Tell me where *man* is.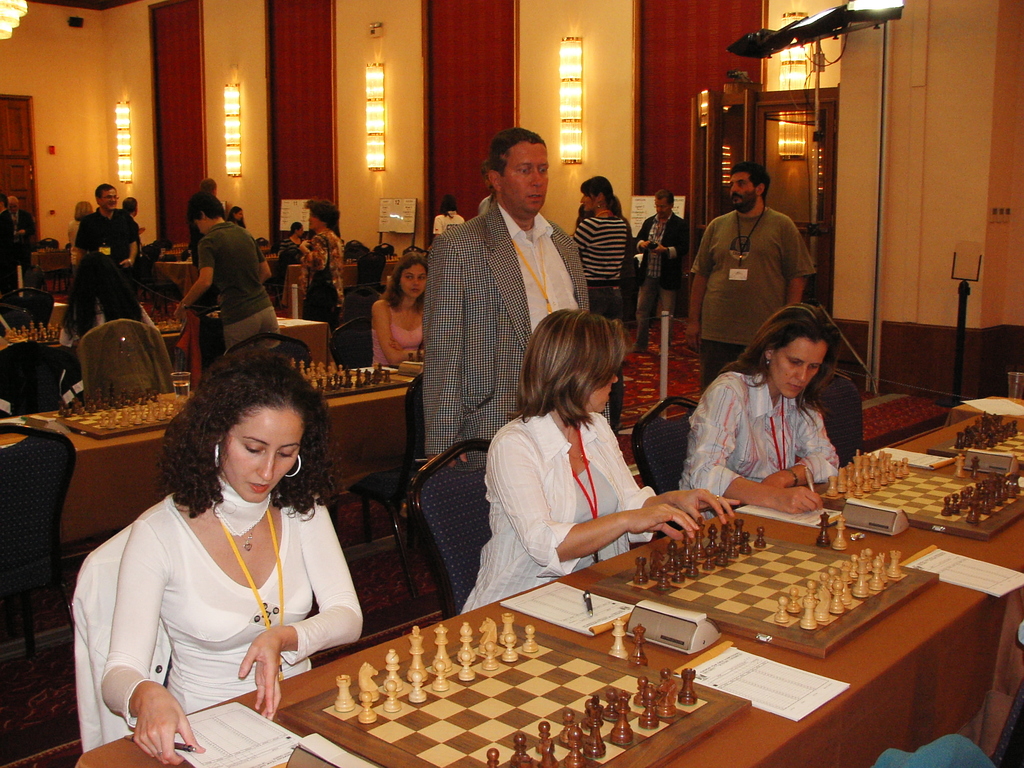
*man* is at <box>76,183,137,262</box>.
